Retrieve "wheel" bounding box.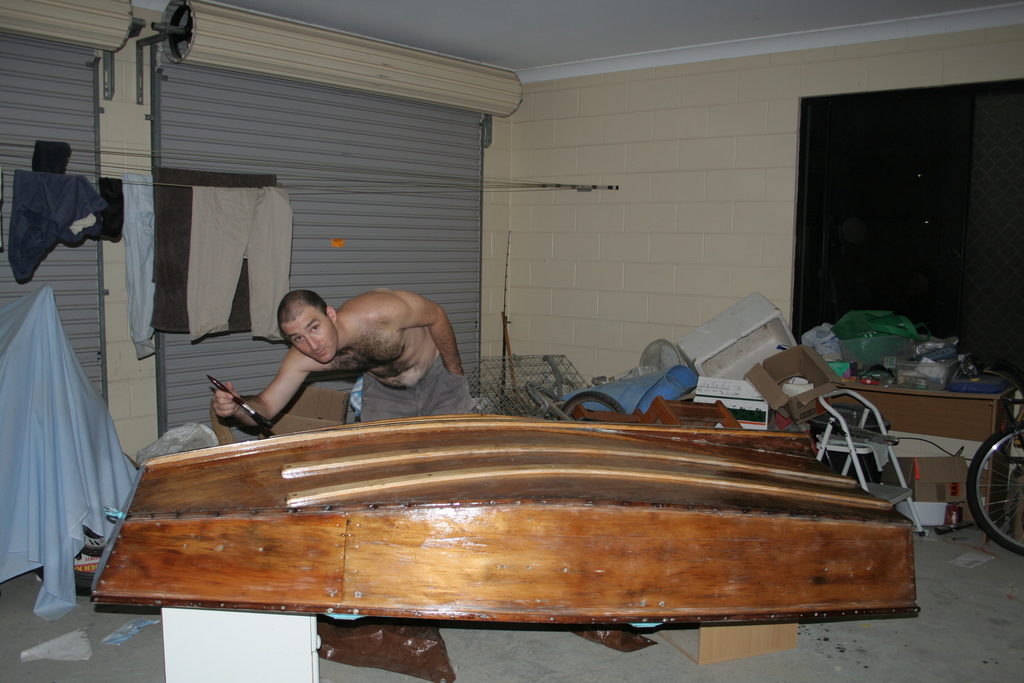
Bounding box: 971 418 1023 551.
